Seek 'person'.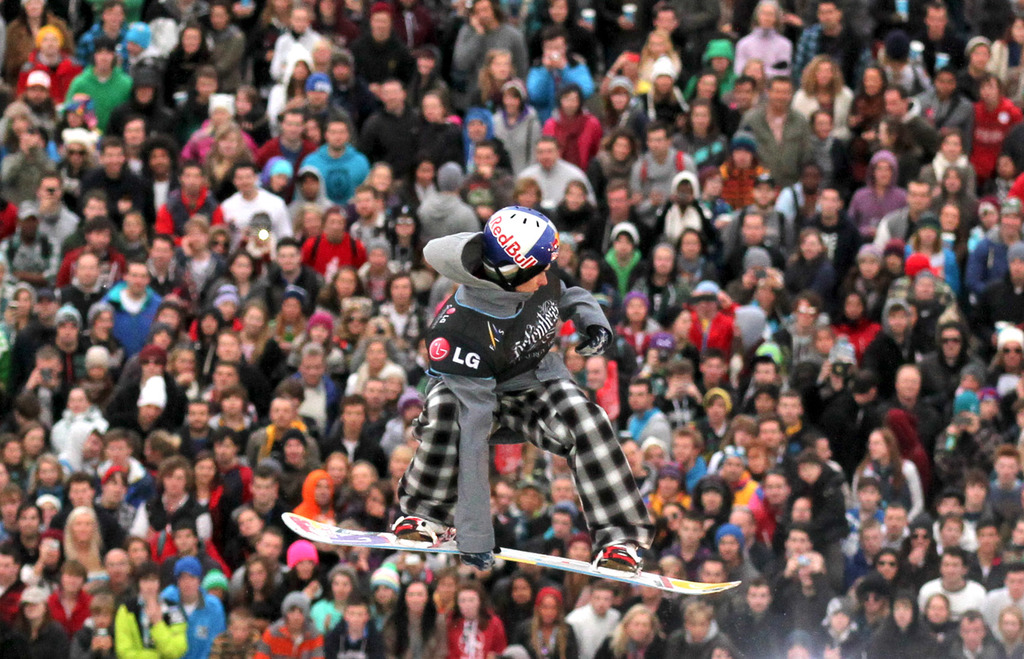
select_region(445, 589, 502, 658).
